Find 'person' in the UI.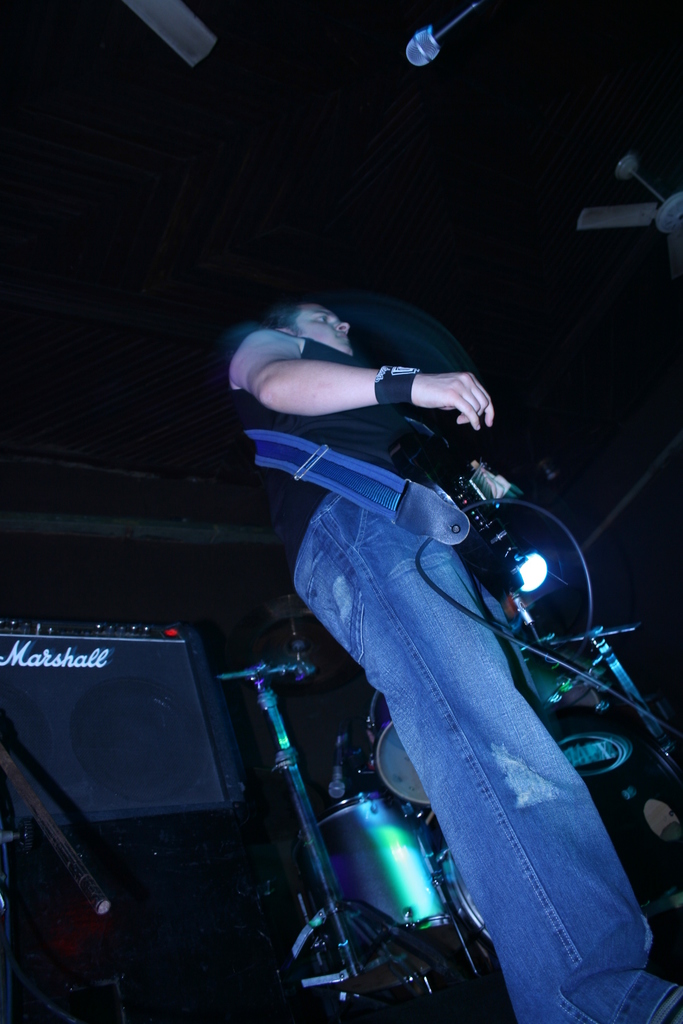
UI element at 215, 293, 682, 1023.
